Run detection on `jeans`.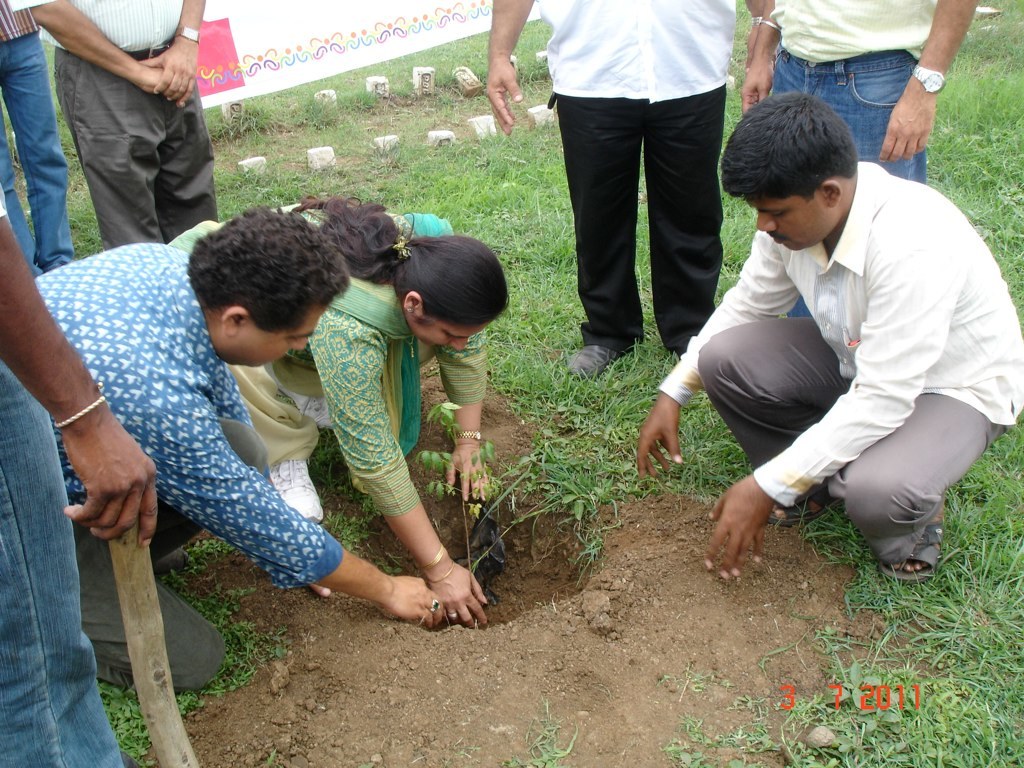
Result: [0, 354, 128, 767].
